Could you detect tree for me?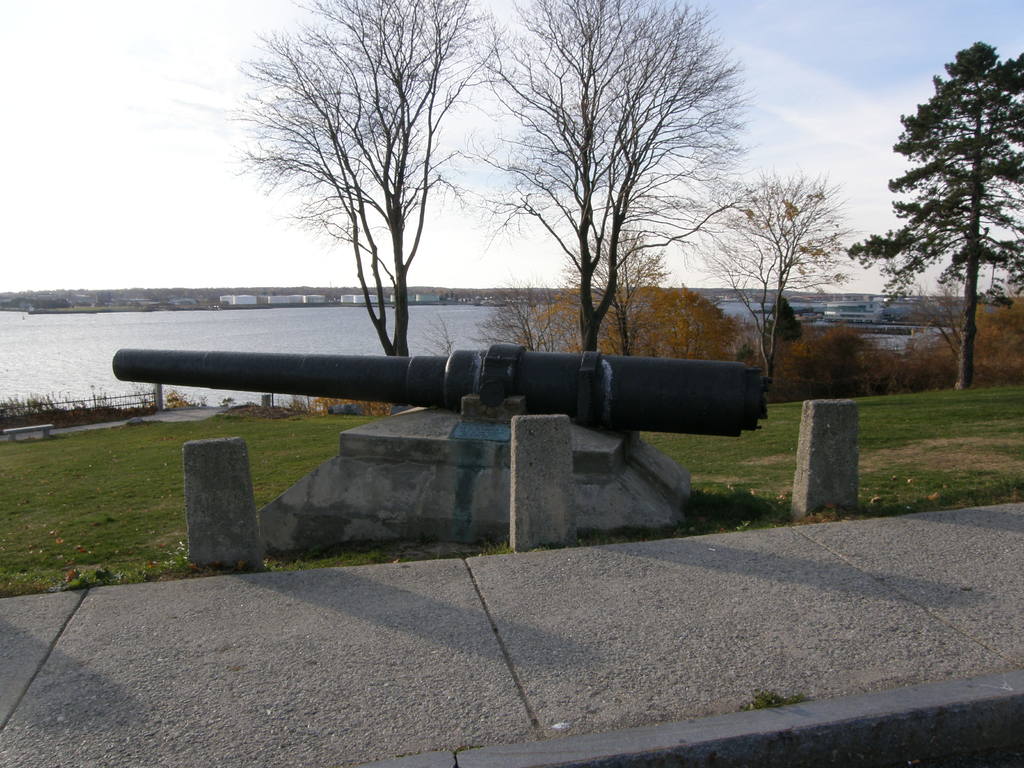
Detection result: <region>551, 205, 671, 356</region>.
